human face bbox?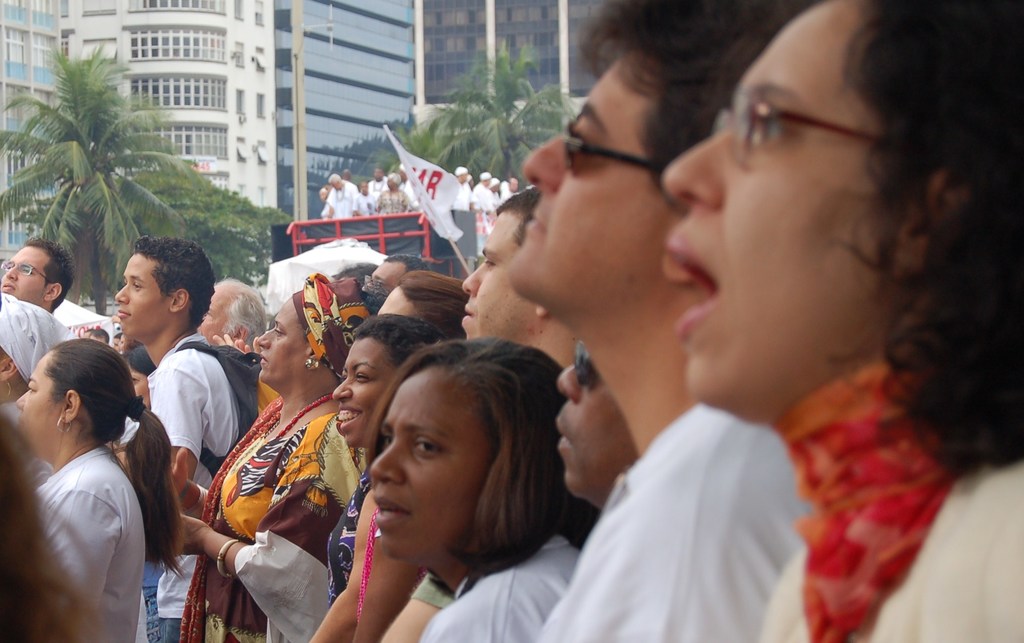
<box>366,371,486,561</box>
